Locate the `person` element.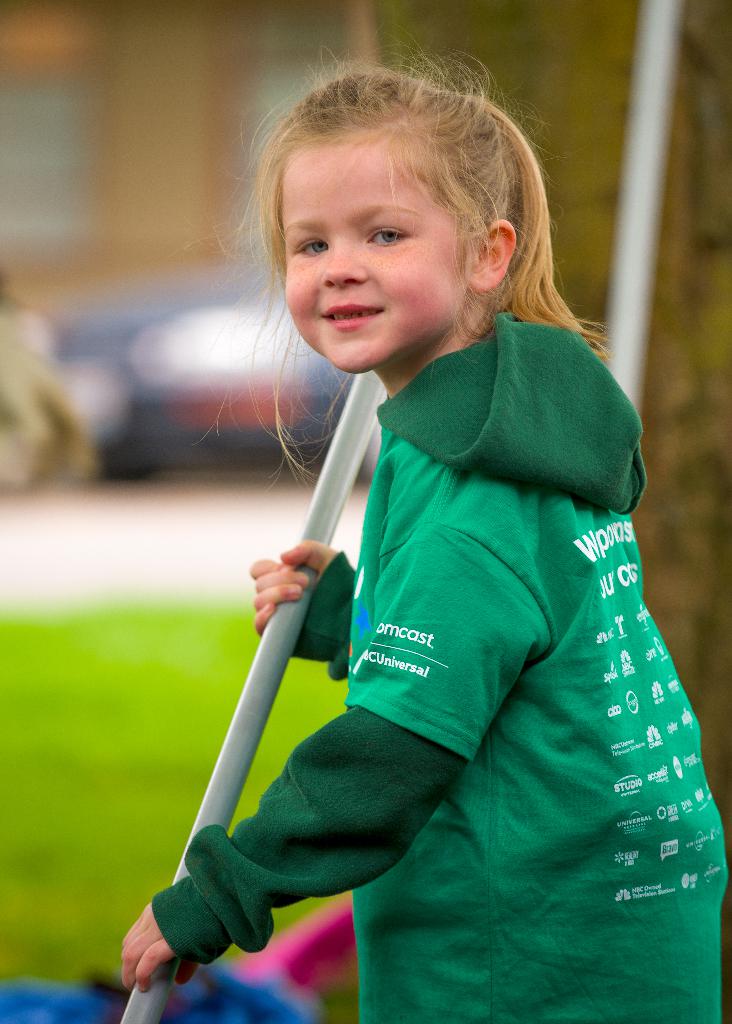
Element bbox: (x1=117, y1=54, x2=731, y2=1023).
